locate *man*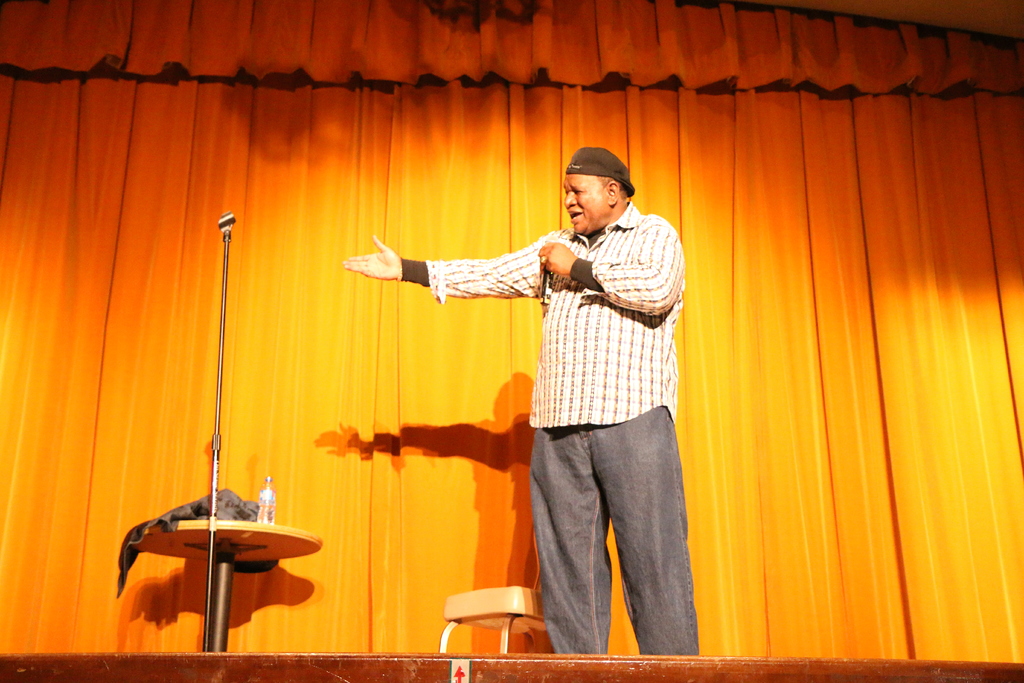
422, 140, 701, 645
